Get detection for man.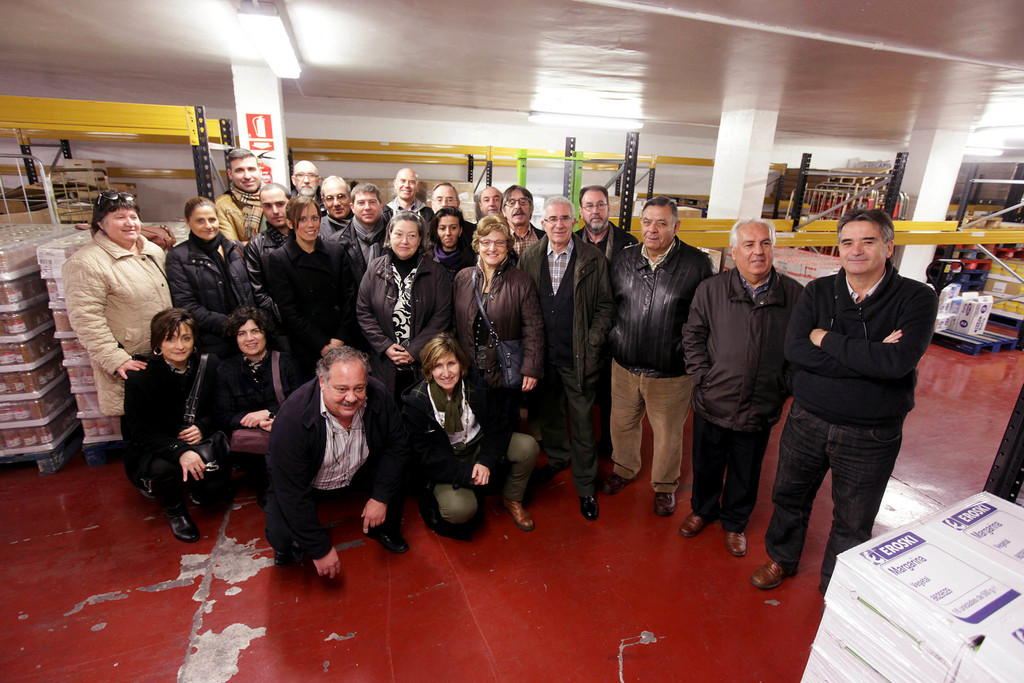
Detection: locate(425, 181, 476, 246).
